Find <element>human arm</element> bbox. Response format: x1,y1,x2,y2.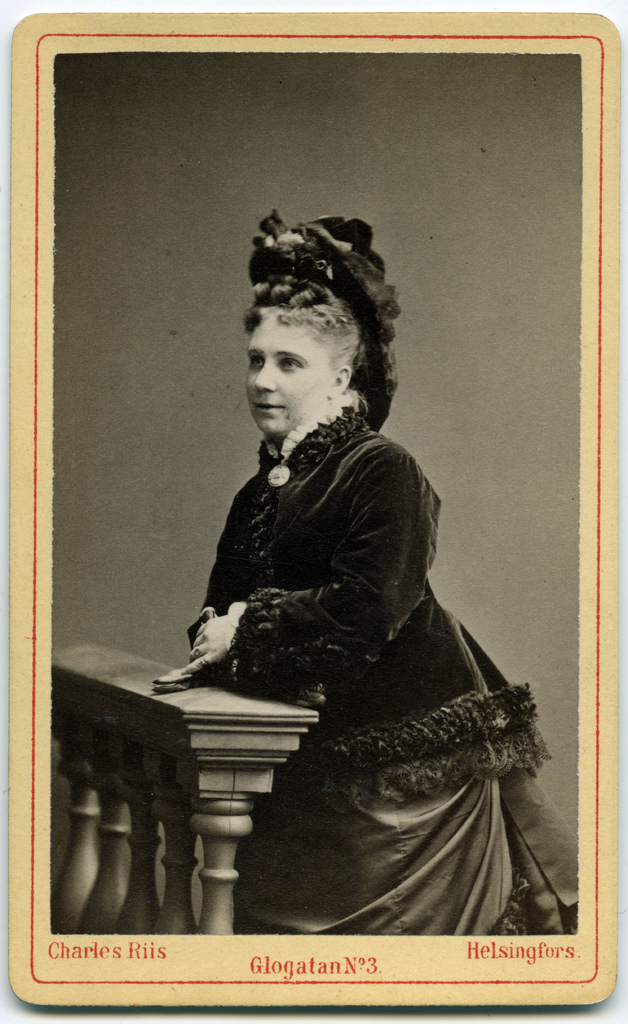
187,494,247,671.
